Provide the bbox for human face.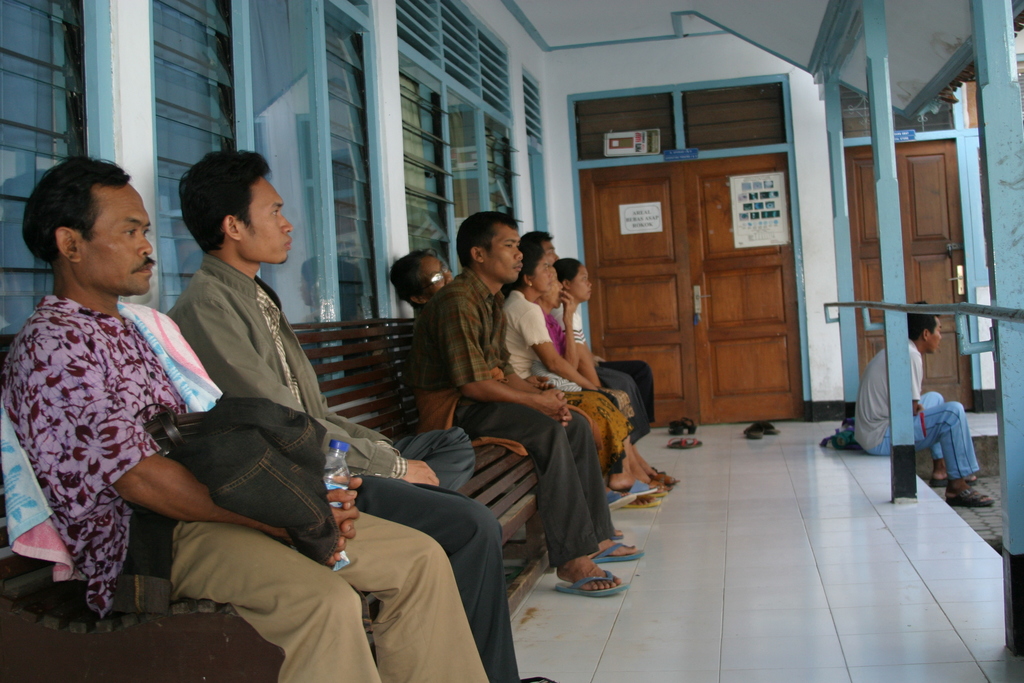
Rect(568, 263, 594, 299).
